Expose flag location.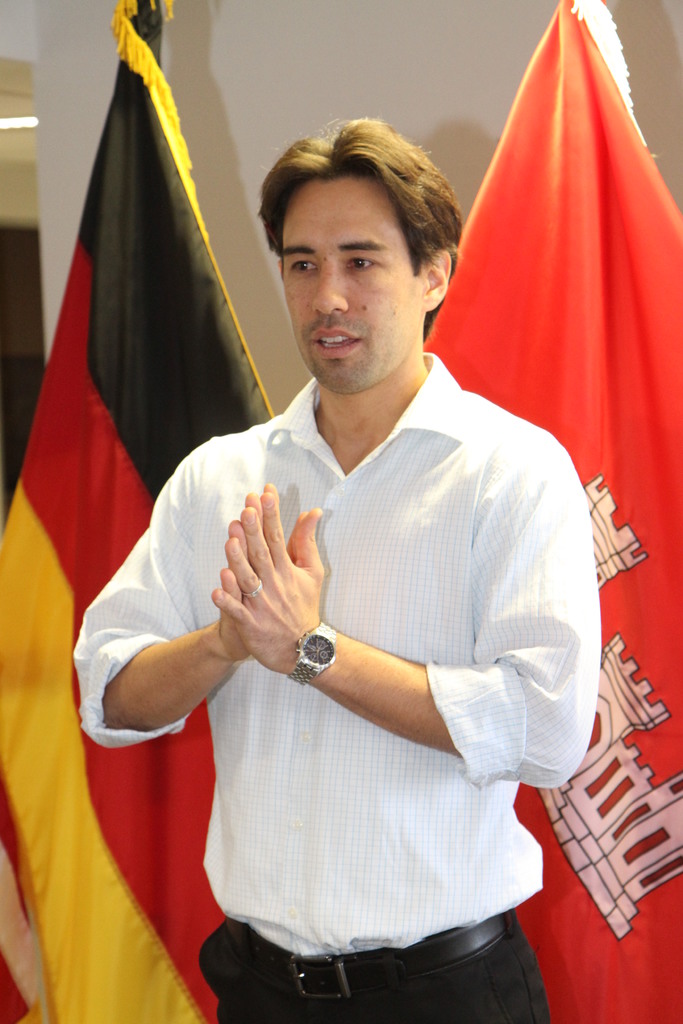
Exposed at 0, 0, 279, 1023.
